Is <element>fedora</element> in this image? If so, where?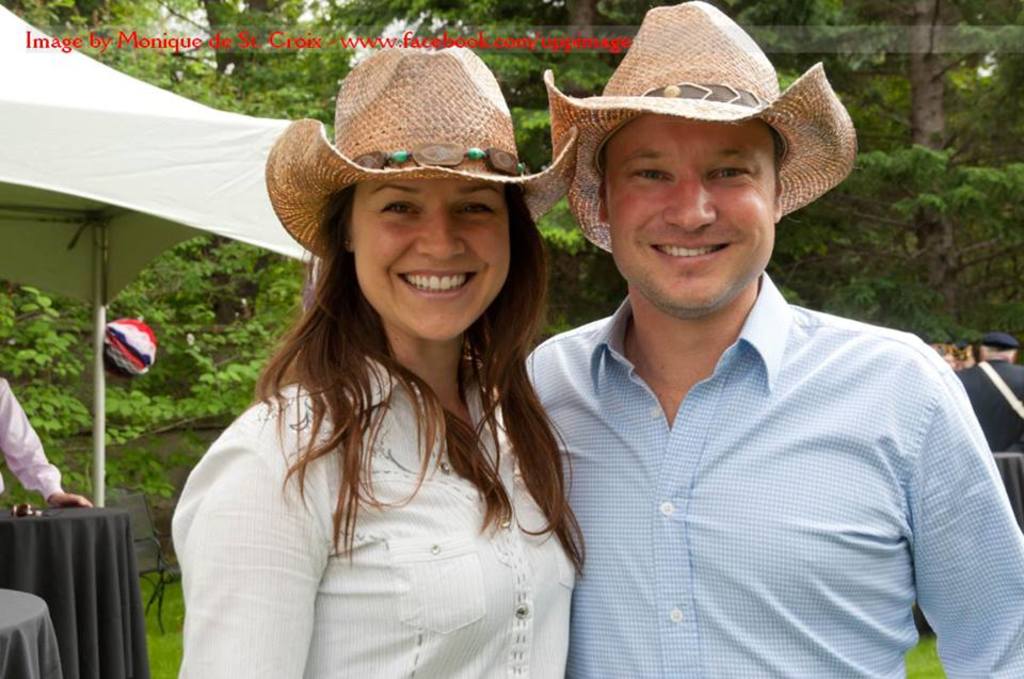
Yes, at x1=265, y1=41, x2=580, y2=266.
